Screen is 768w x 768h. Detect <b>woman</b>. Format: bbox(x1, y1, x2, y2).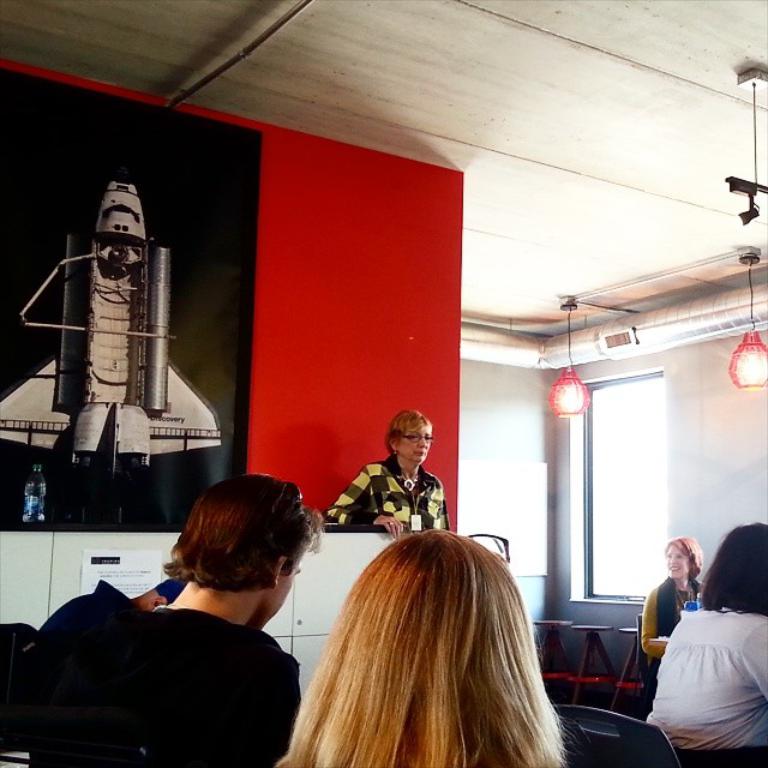
bbox(276, 523, 566, 767).
